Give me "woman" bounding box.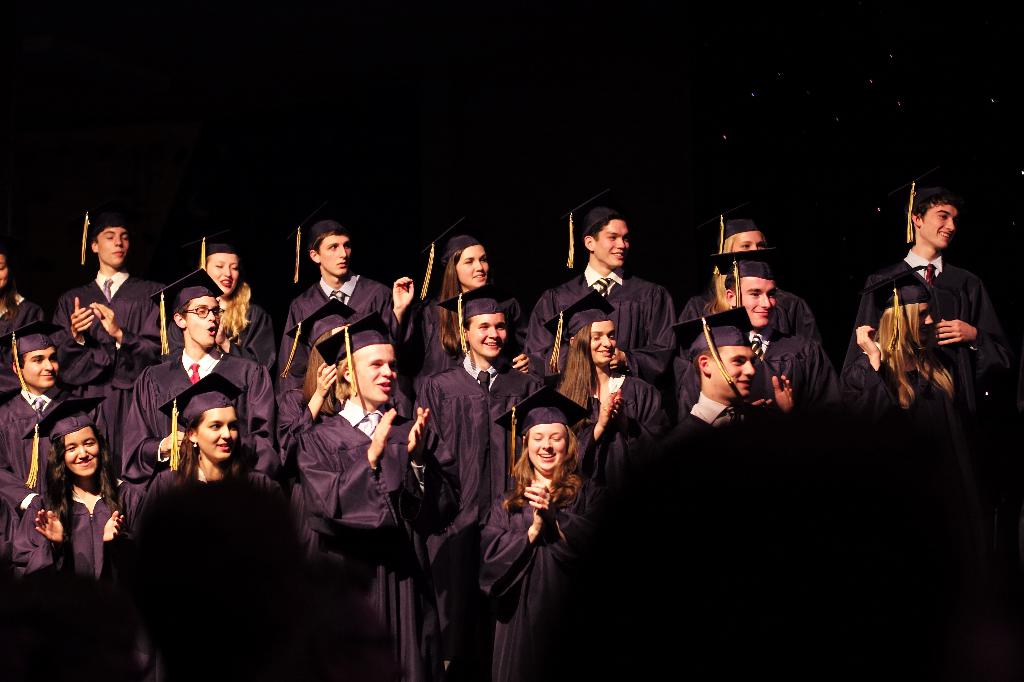
l=166, t=229, r=281, b=376.
